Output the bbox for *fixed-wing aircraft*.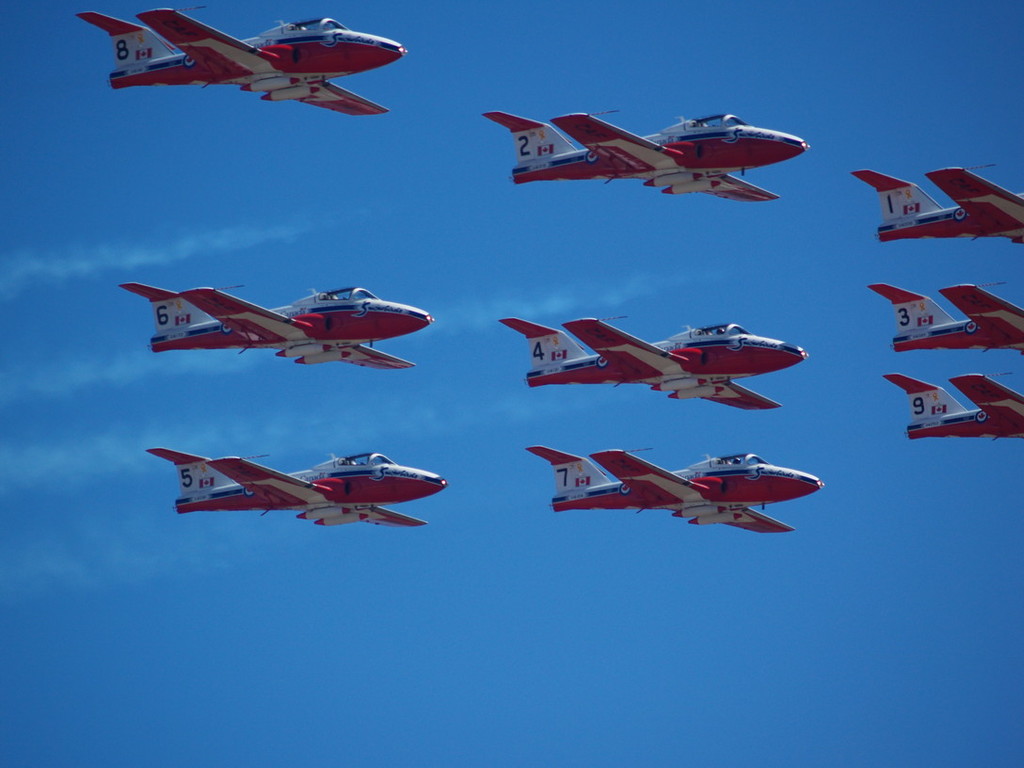
{"left": 82, "top": 13, "right": 403, "bottom": 115}.
